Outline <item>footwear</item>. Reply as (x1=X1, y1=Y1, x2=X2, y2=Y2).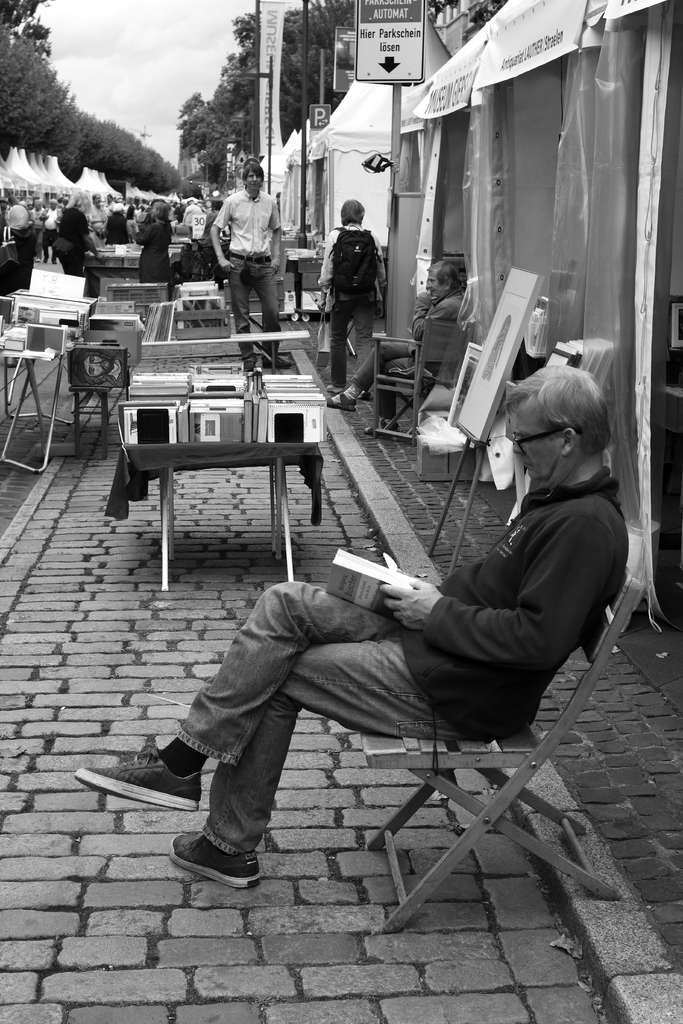
(x1=327, y1=382, x2=340, y2=392).
